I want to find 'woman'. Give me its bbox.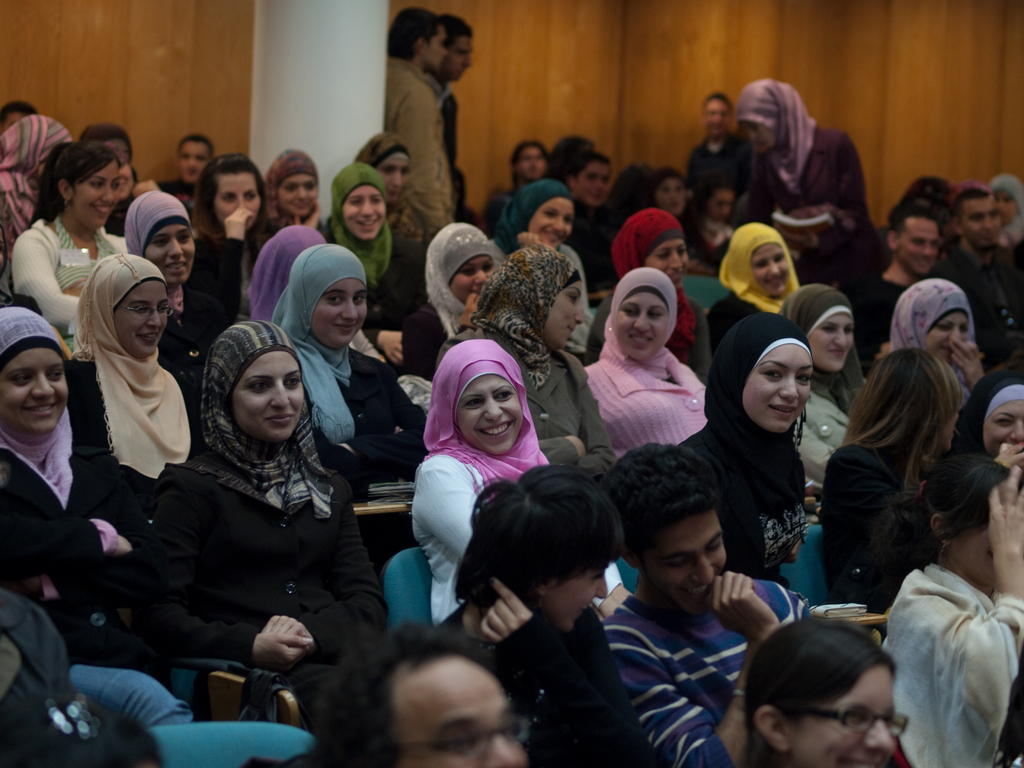
{"left": 271, "top": 244, "right": 428, "bottom": 507}.
